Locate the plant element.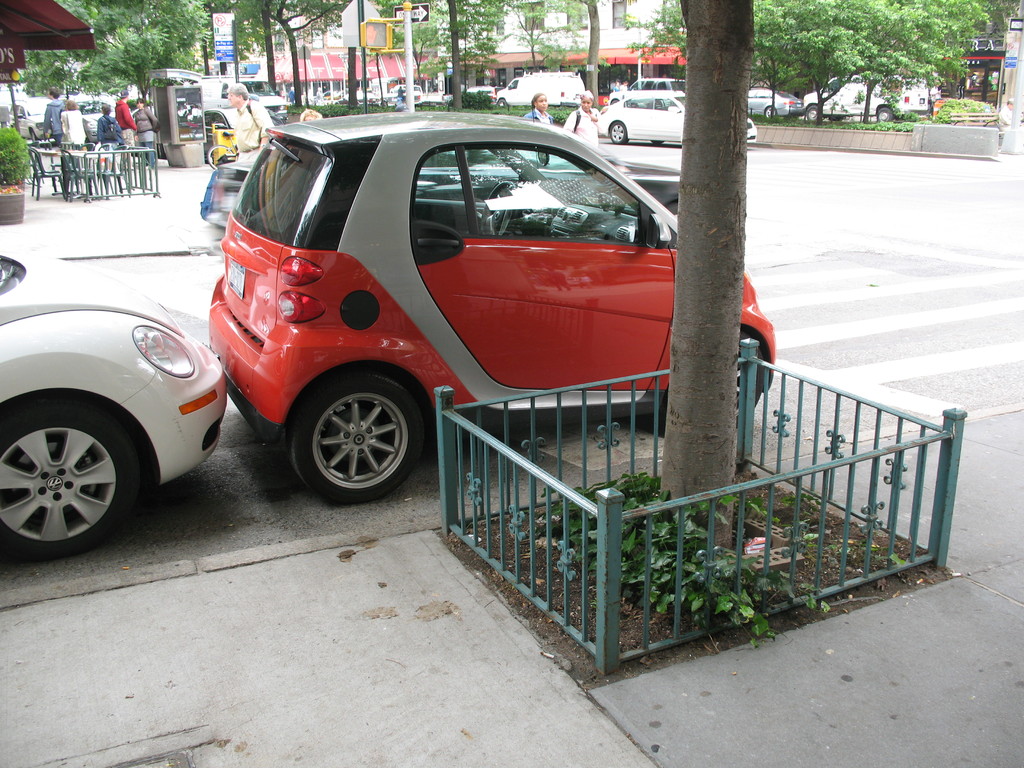
Element bbox: [x1=0, y1=127, x2=30, y2=193].
